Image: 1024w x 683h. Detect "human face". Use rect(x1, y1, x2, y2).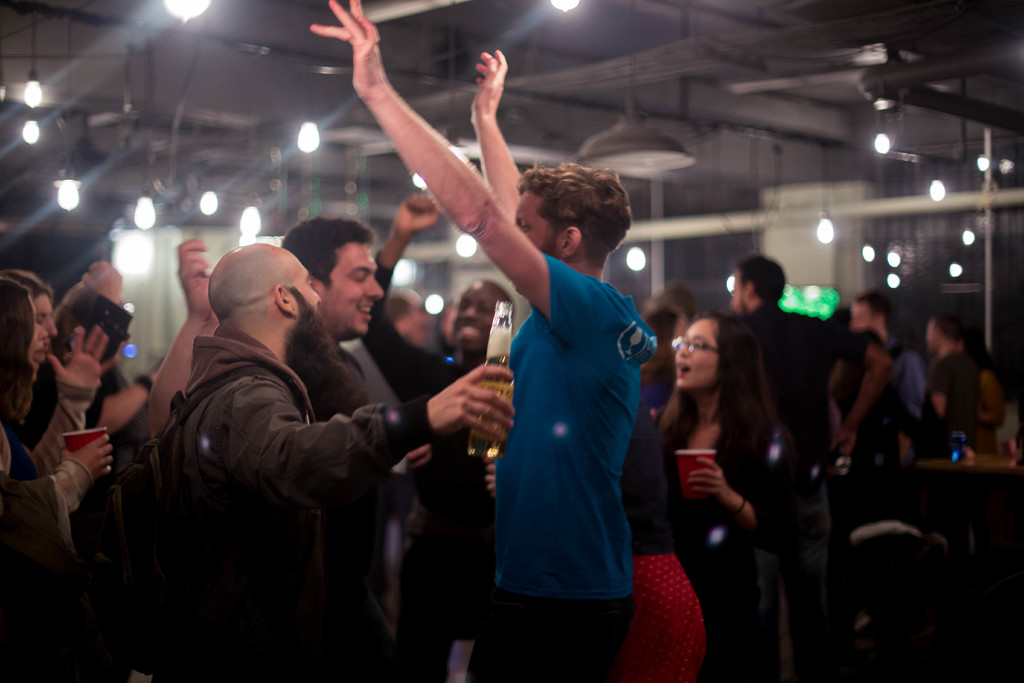
rect(848, 295, 879, 334).
